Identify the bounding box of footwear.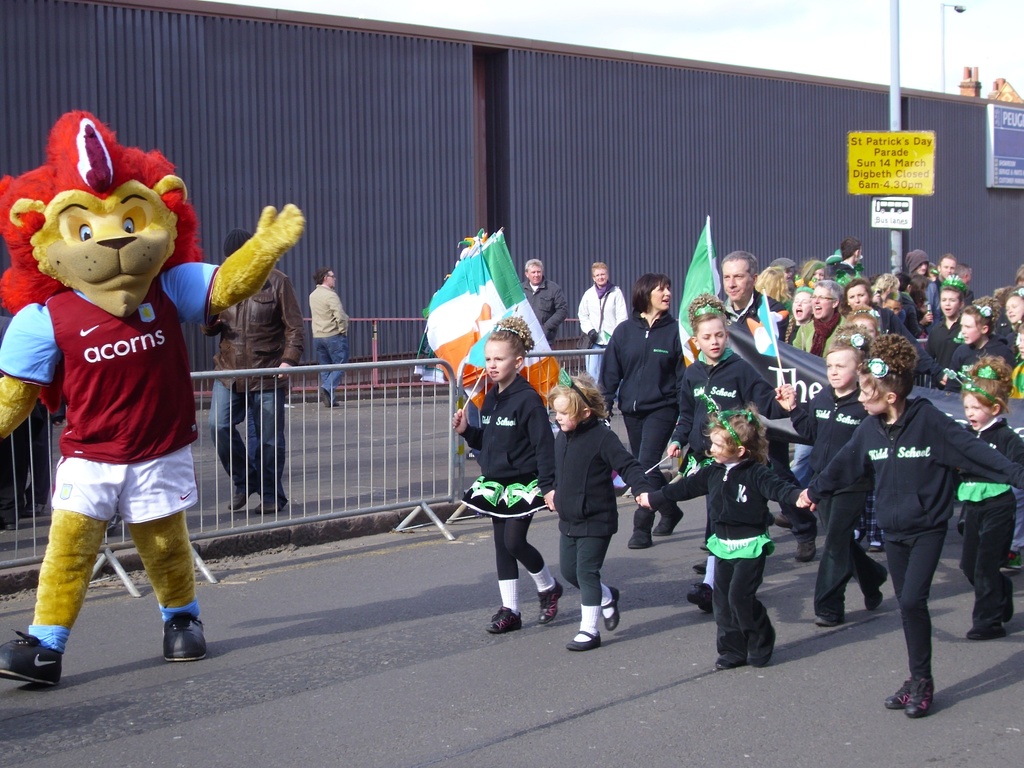
l=0, t=625, r=65, b=682.
